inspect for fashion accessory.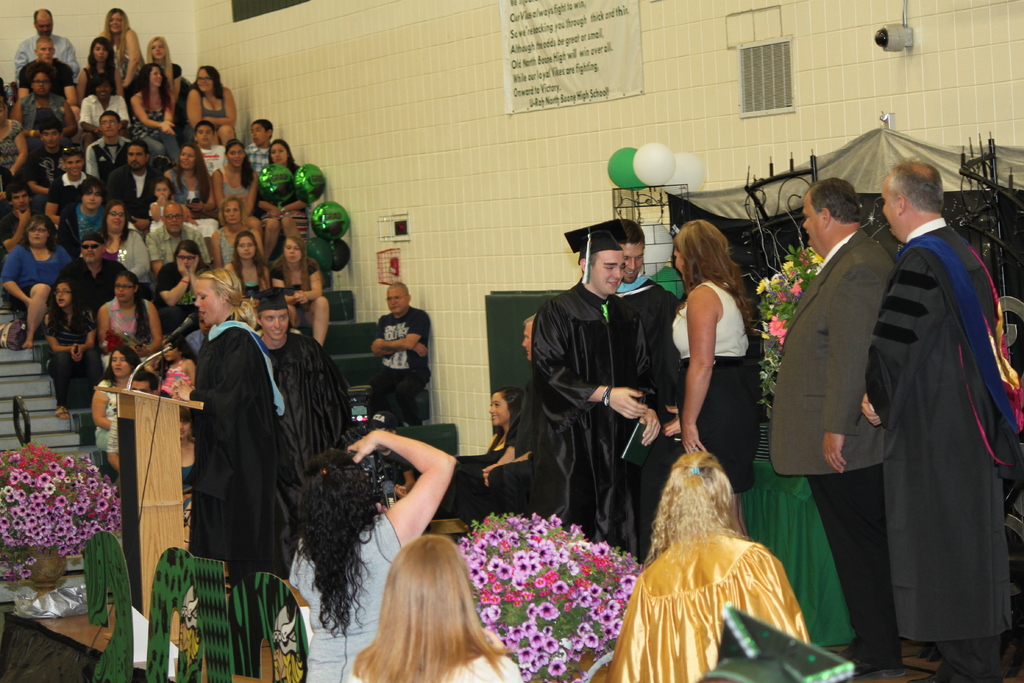
Inspection: 178/277/189/288.
